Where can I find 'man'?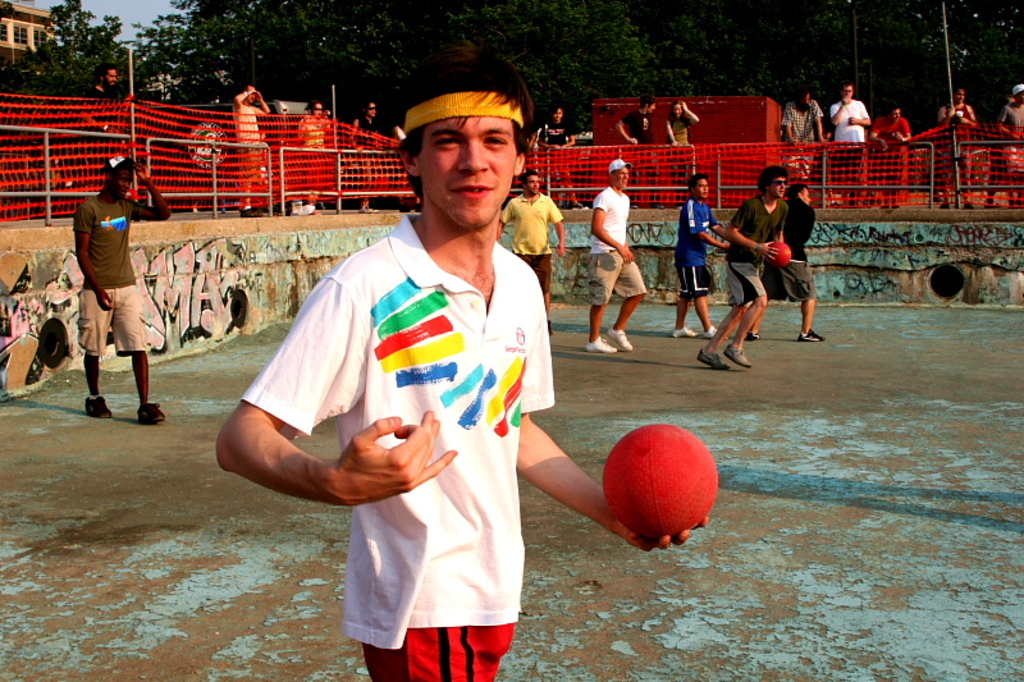
You can find it at <box>864,105,914,210</box>.
